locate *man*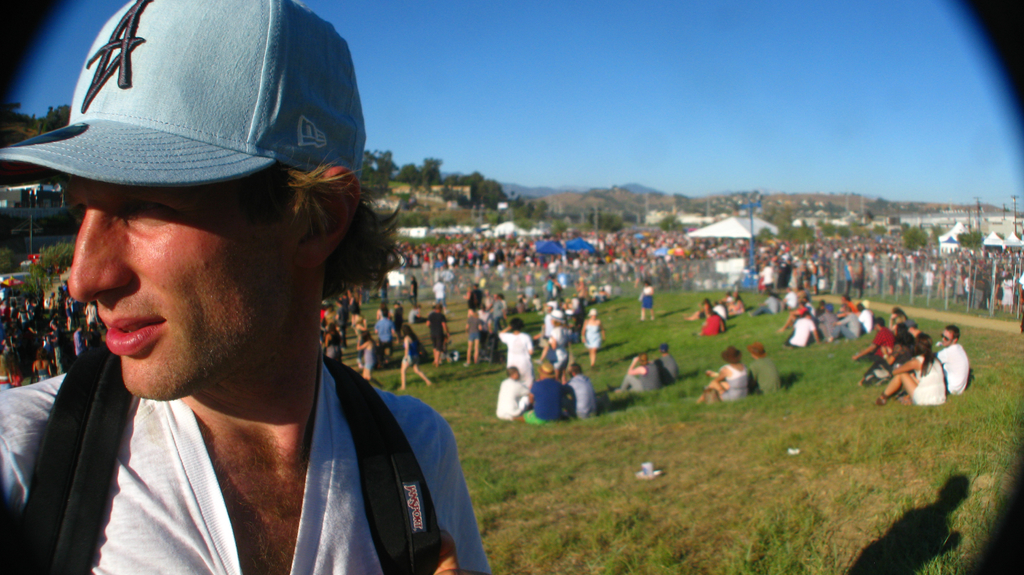
Rect(563, 359, 595, 425)
